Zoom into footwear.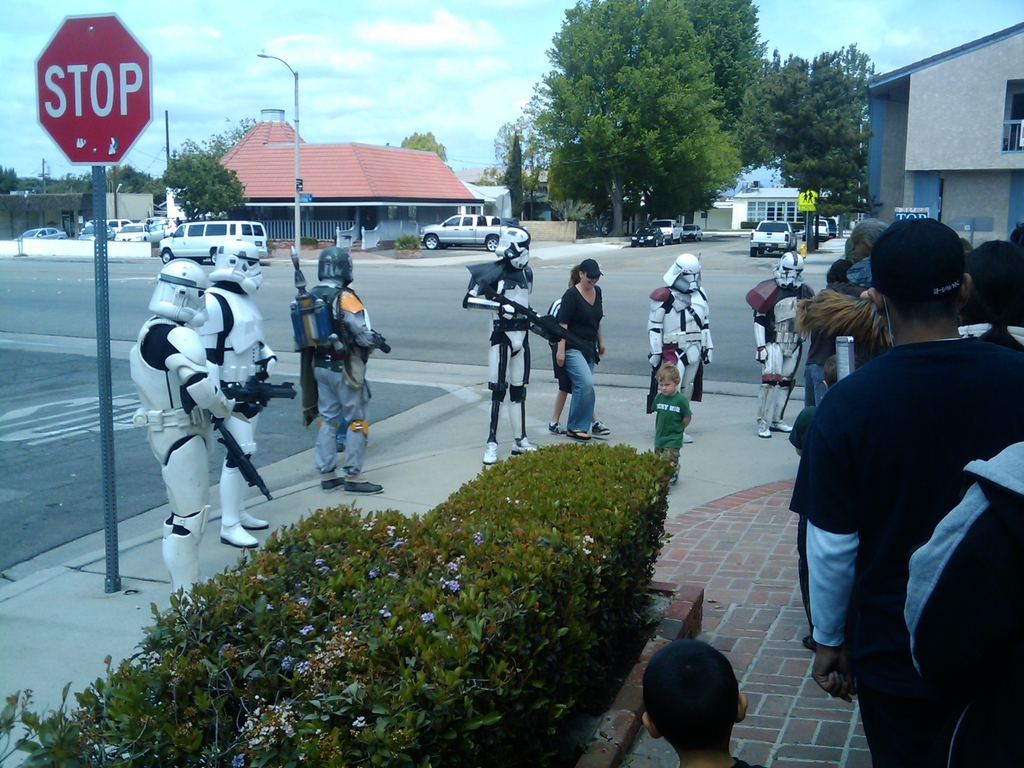
Zoom target: [770,415,788,430].
